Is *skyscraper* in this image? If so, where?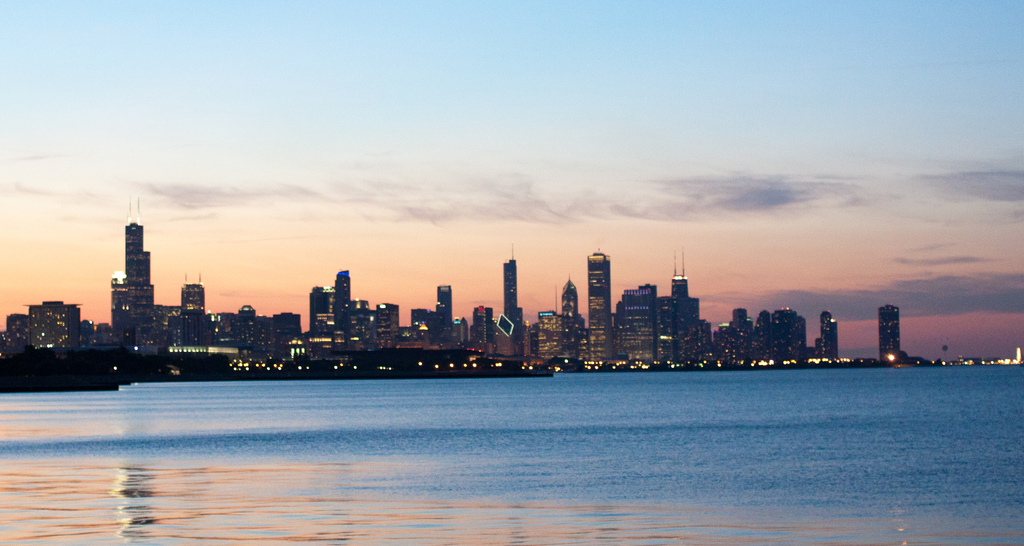
Yes, at 617,287,653,372.
